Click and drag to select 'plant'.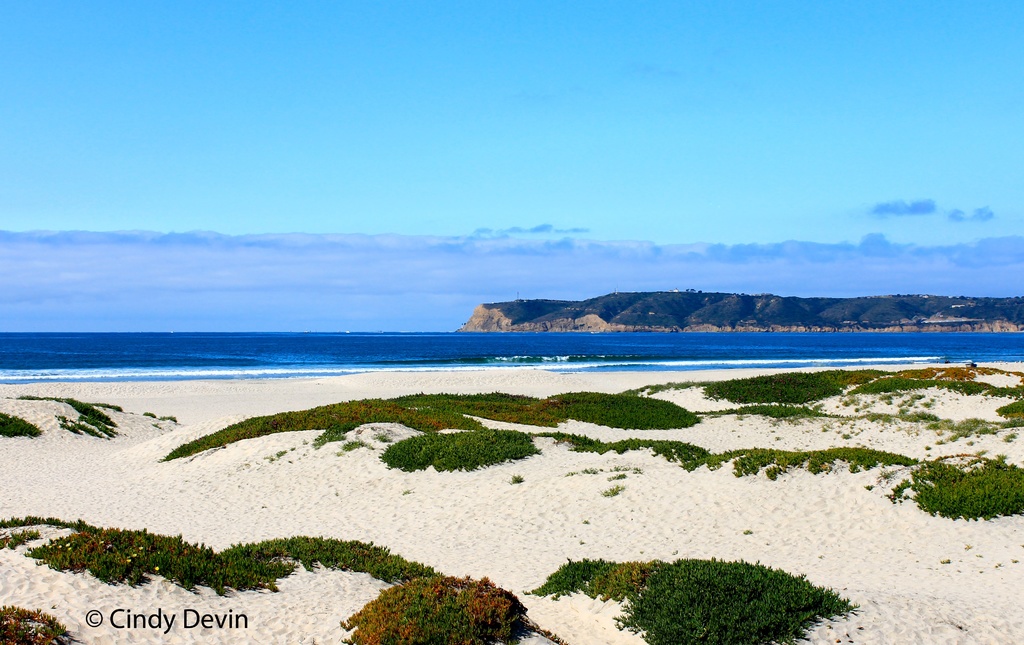
Selection: box=[506, 471, 521, 482].
